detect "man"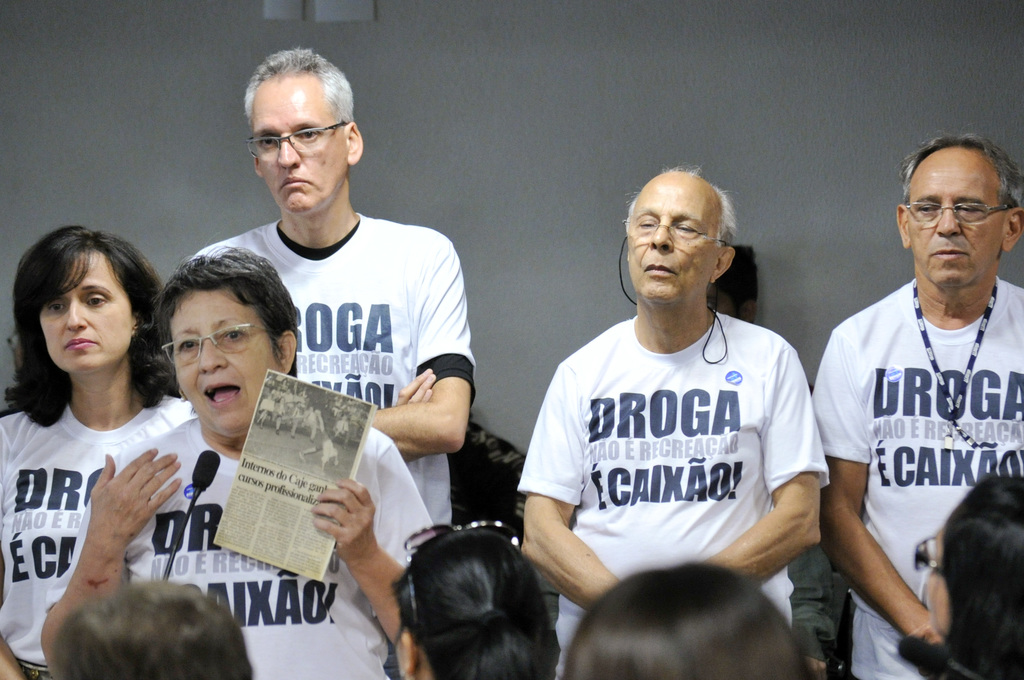
[left=52, top=572, right=259, bottom=679]
